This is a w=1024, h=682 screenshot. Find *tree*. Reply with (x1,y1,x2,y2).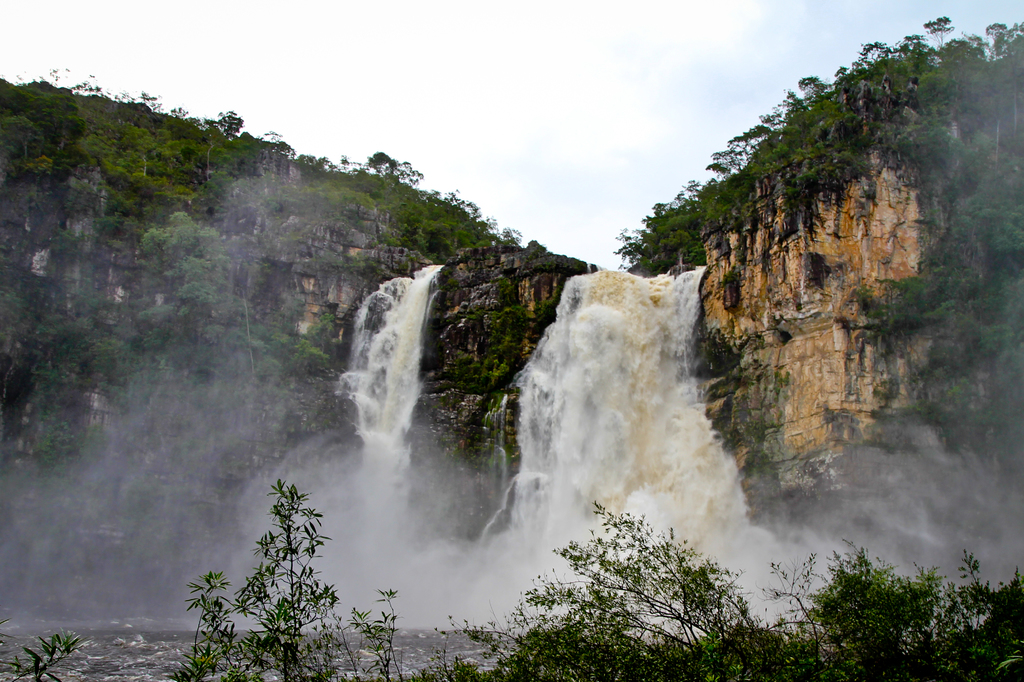
(779,86,805,115).
